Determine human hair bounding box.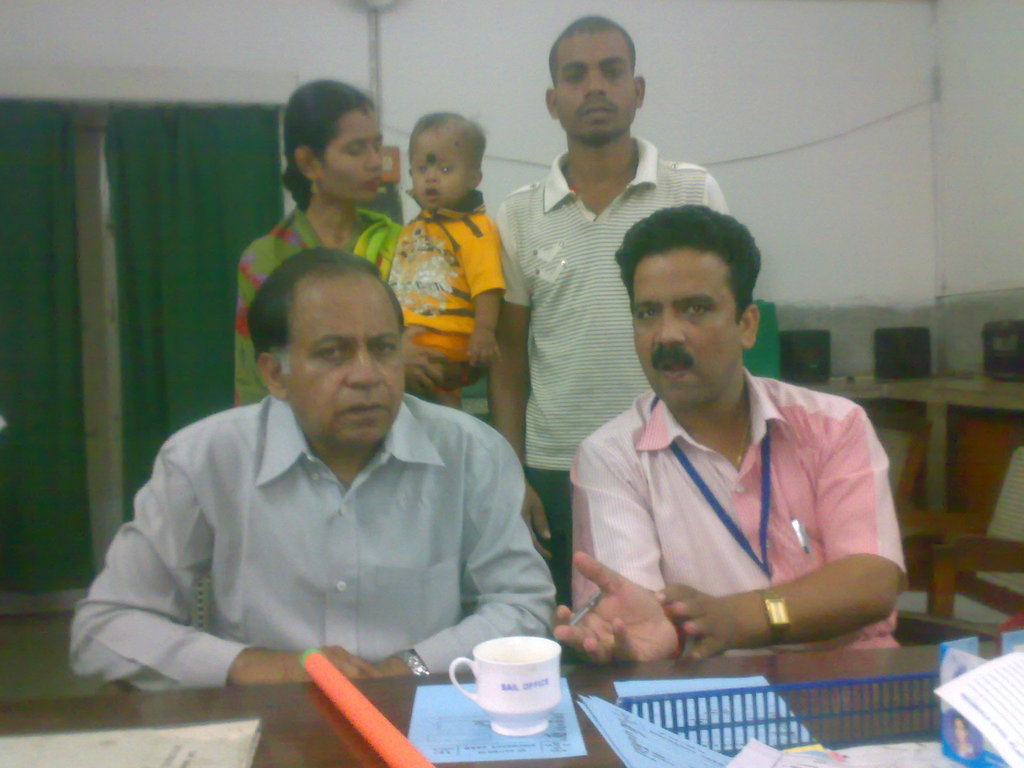
Determined: left=609, top=201, right=764, bottom=309.
